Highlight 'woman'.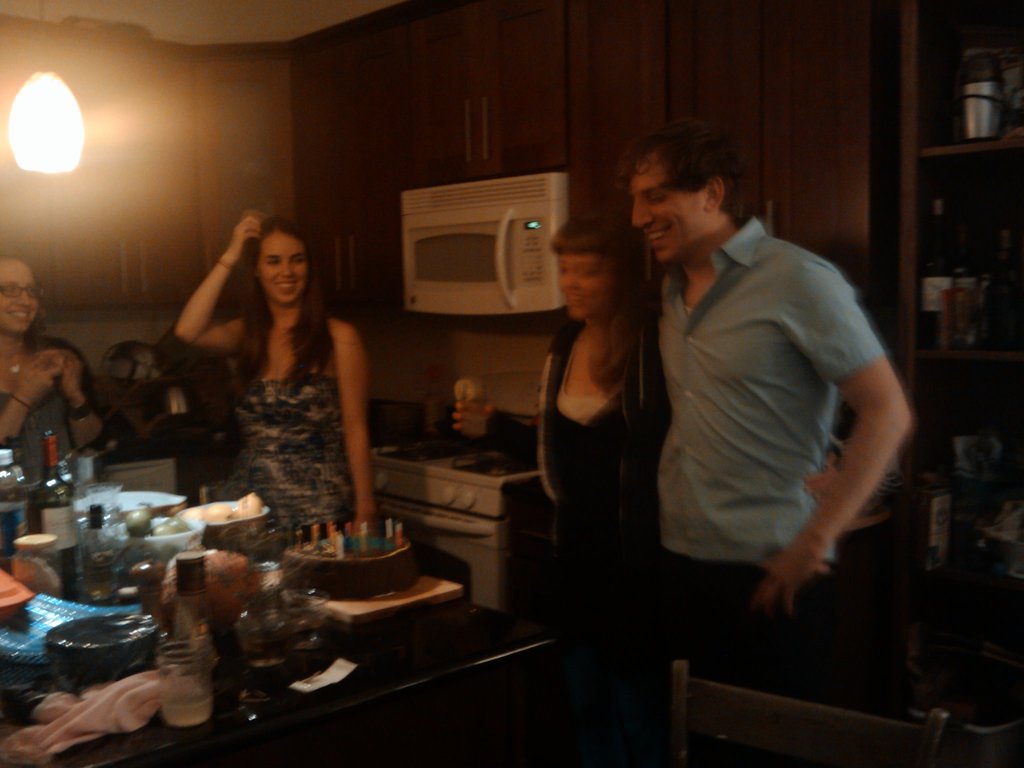
Highlighted region: select_region(0, 247, 132, 500).
